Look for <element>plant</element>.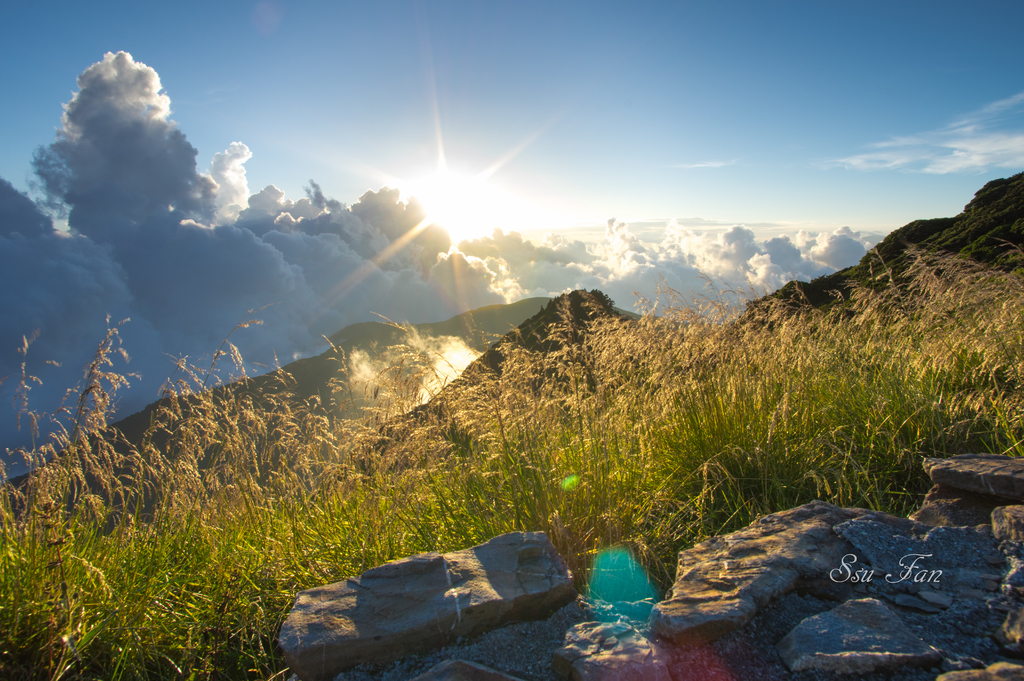
Found: locate(0, 295, 218, 680).
